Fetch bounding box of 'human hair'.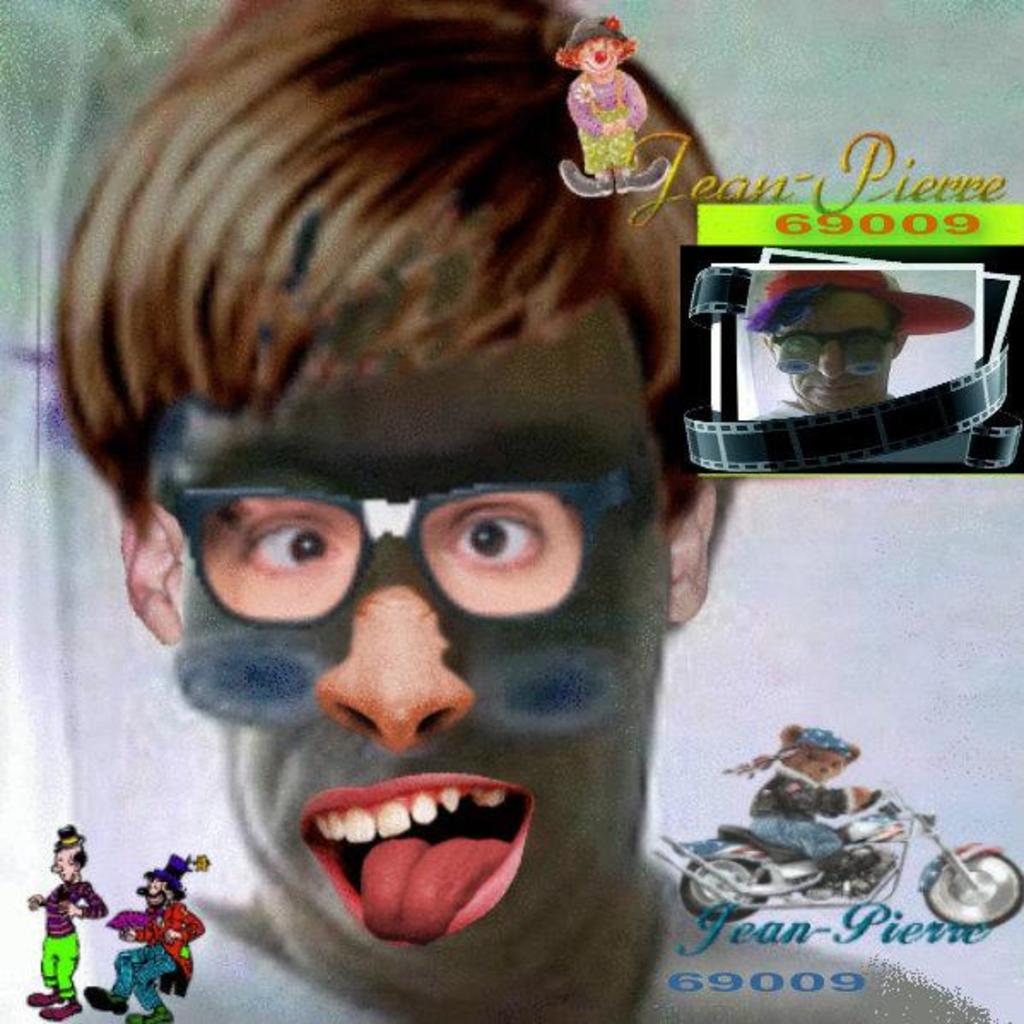
Bbox: 759/285/906/337.
